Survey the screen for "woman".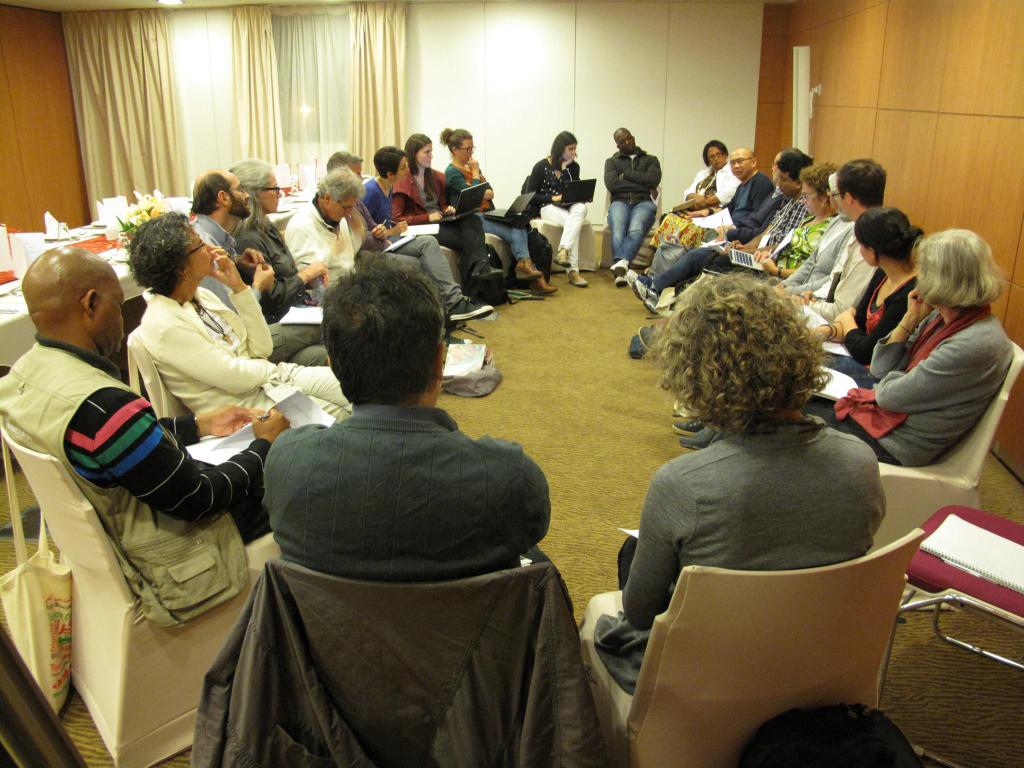
Survey found: detection(809, 207, 923, 363).
